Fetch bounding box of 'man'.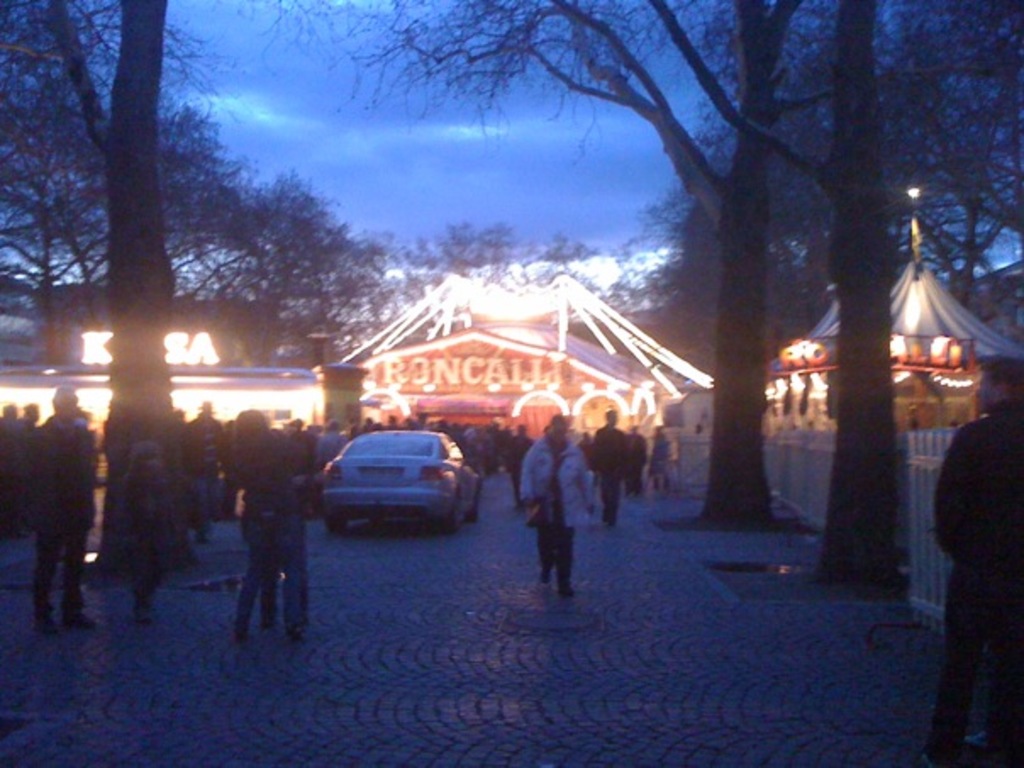
Bbox: locate(588, 390, 637, 537).
